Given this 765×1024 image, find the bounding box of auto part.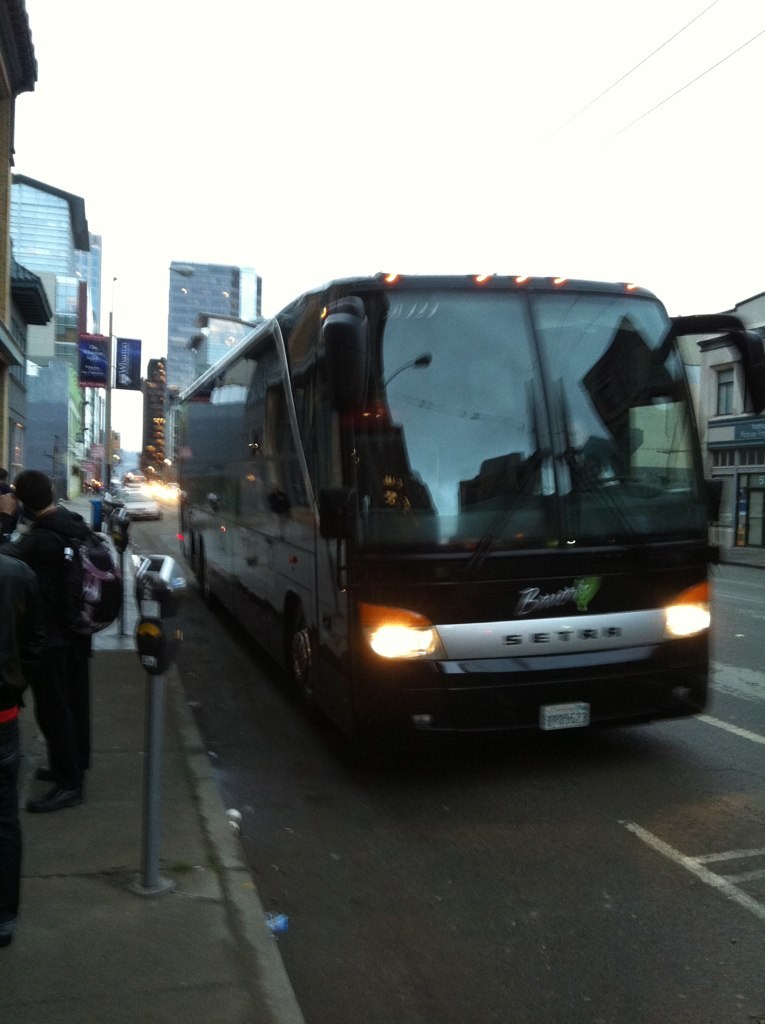
BBox(320, 308, 374, 414).
